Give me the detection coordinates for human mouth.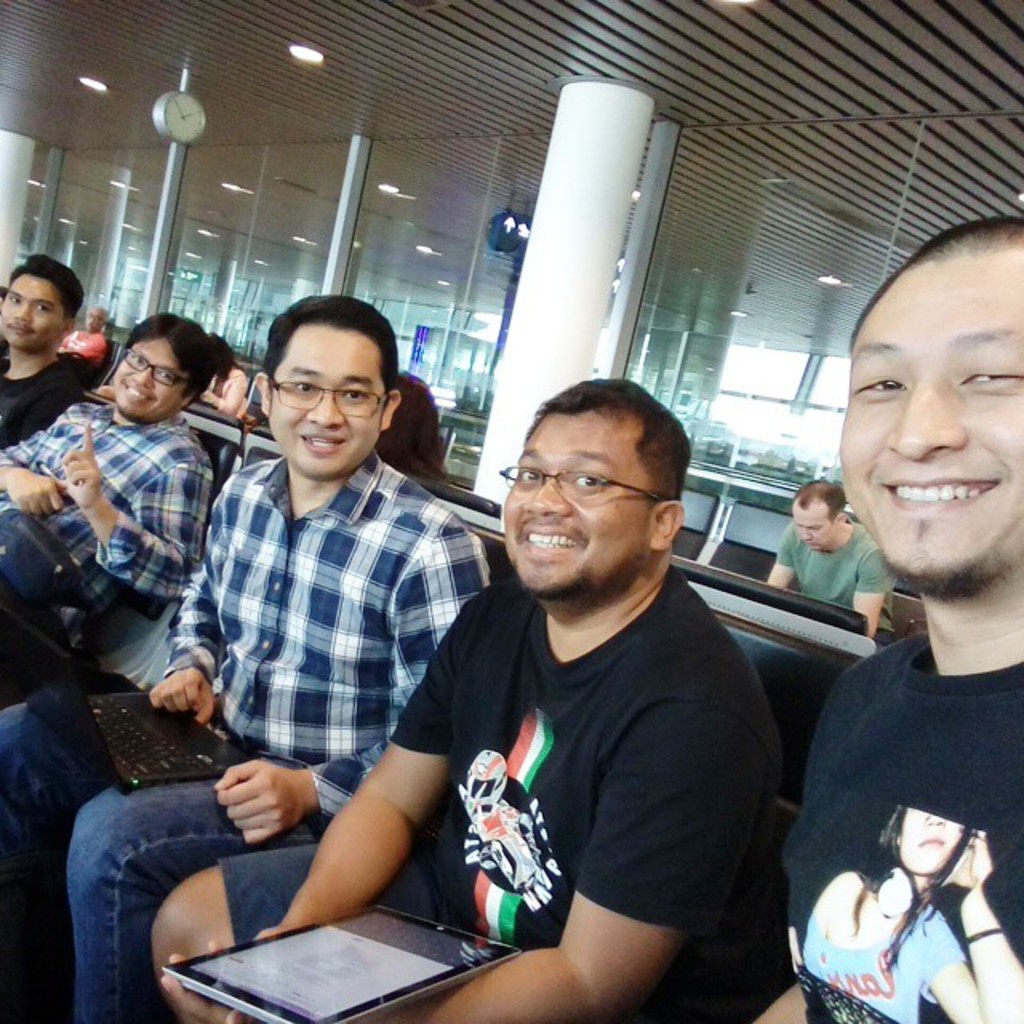
bbox=(0, 317, 29, 341).
